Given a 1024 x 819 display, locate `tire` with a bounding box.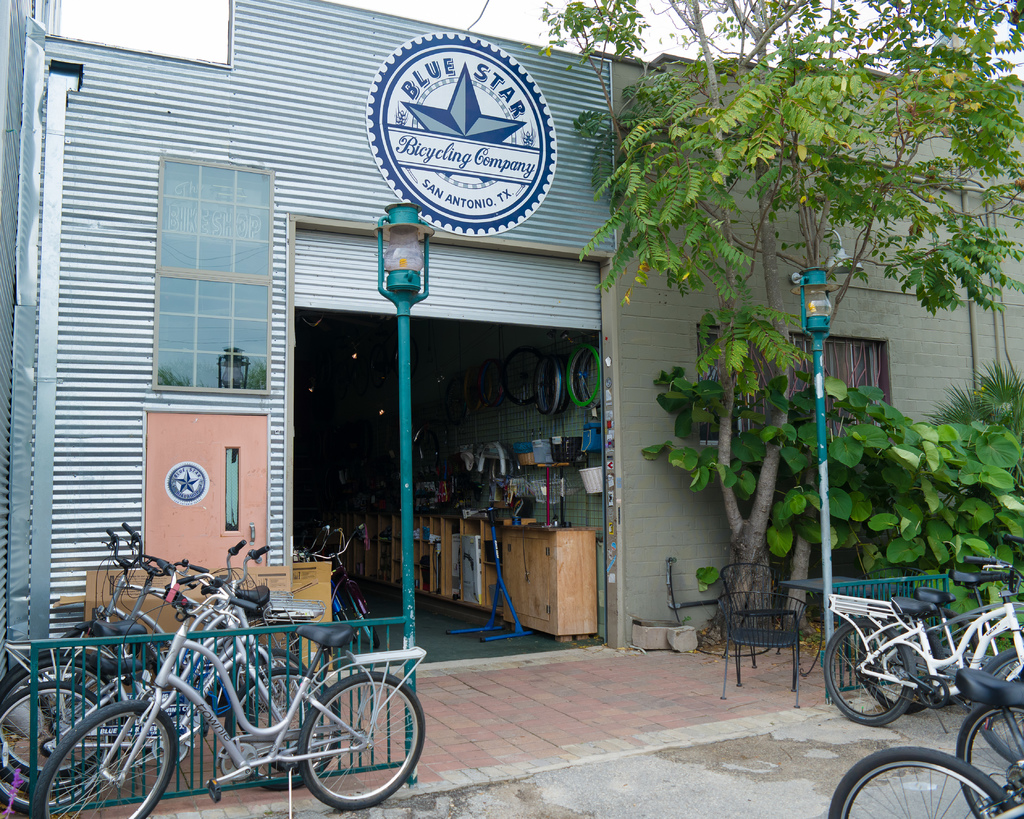
Located: select_region(566, 345, 602, 407).
